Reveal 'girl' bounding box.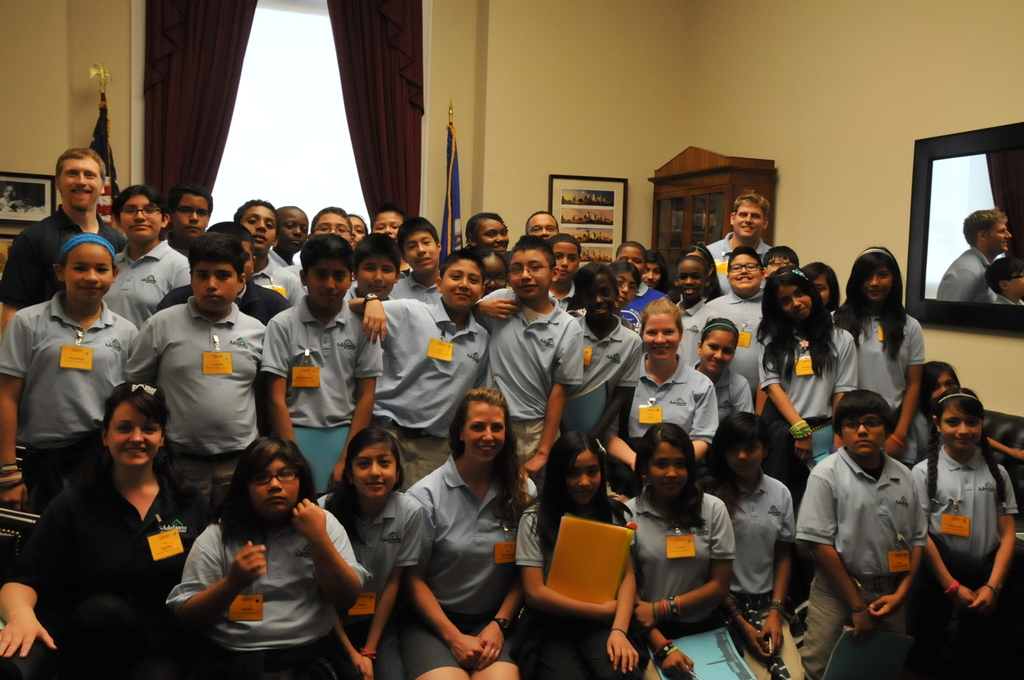
Revealed: box(303, 414, 441, 679).
